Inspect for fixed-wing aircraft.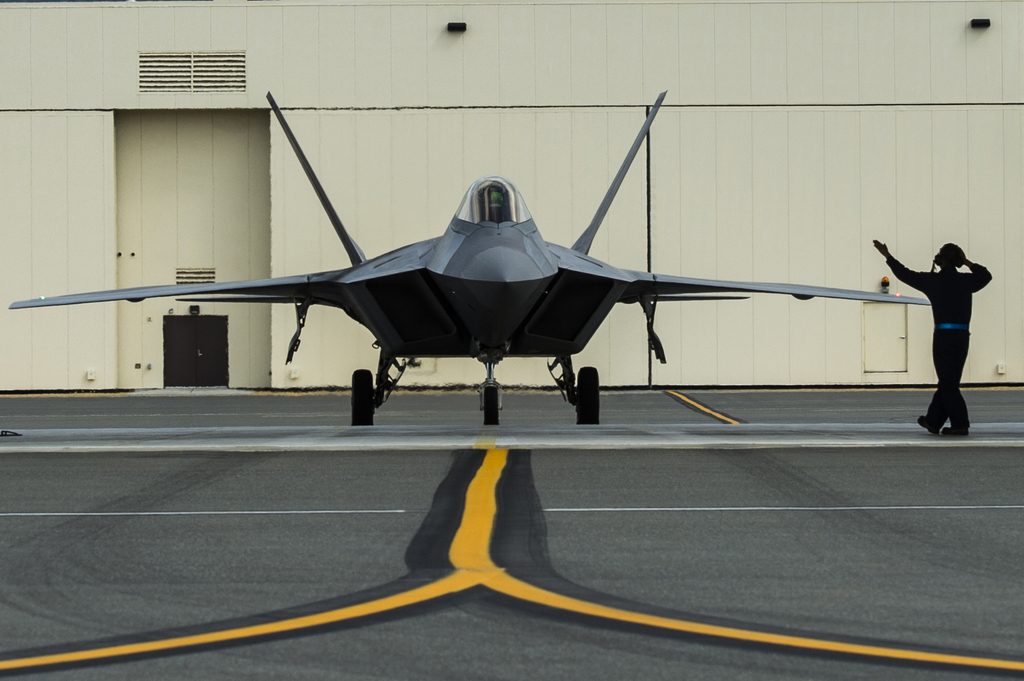
Inspection: box=[6, 90, 929, 430].
